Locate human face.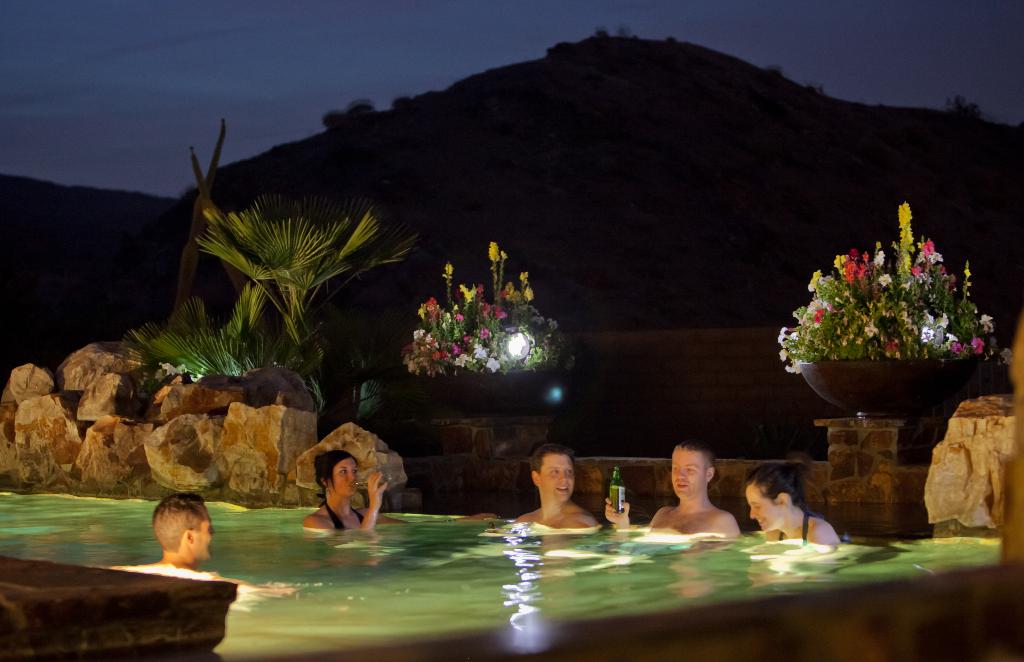
Bounding box: 540,453,576,503.
